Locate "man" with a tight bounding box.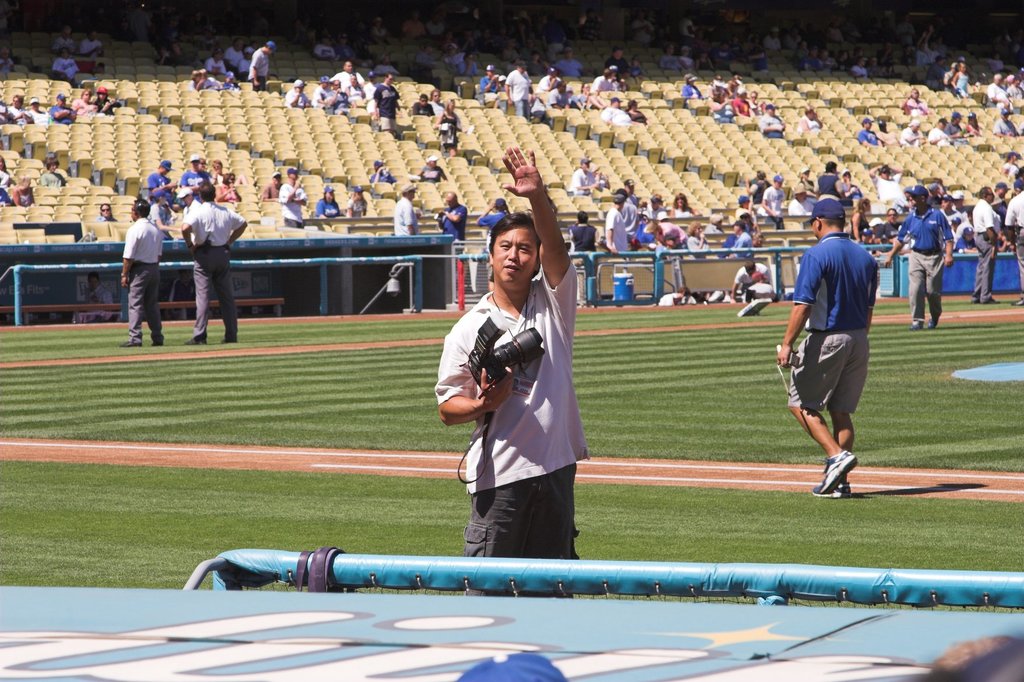
l=856, t=45, r=867, b=69.
